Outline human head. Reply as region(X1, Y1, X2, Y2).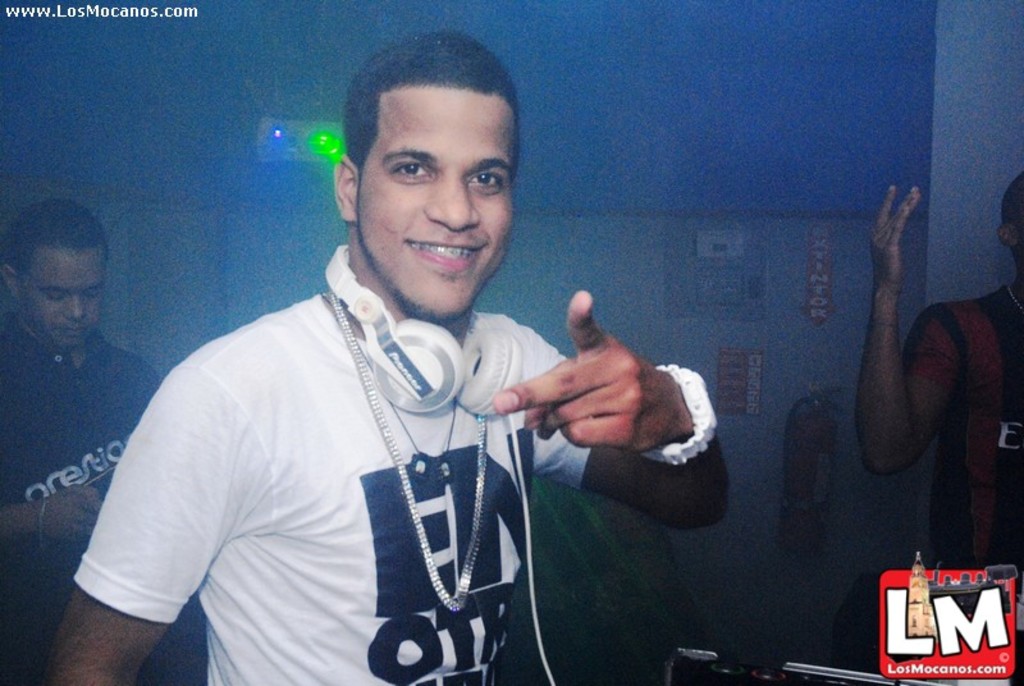
region(991, 168, 1023, 282).
